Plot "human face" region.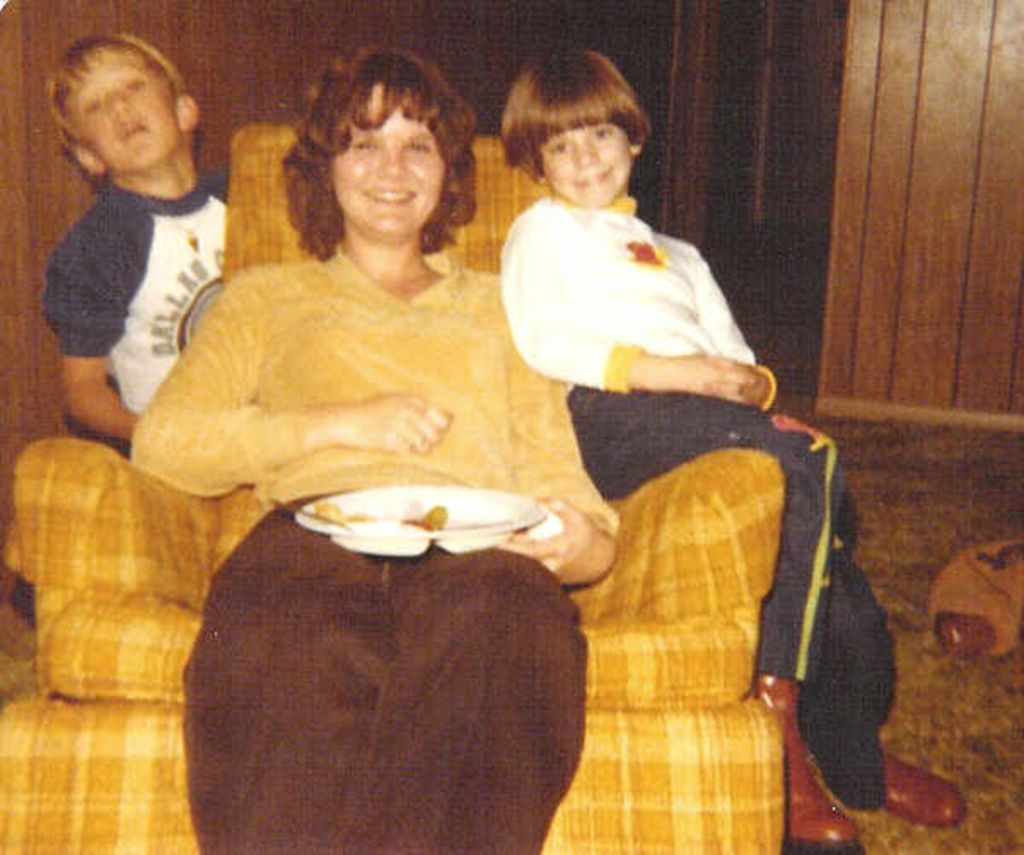
Plotted at box(75, 58, 171, 174).
